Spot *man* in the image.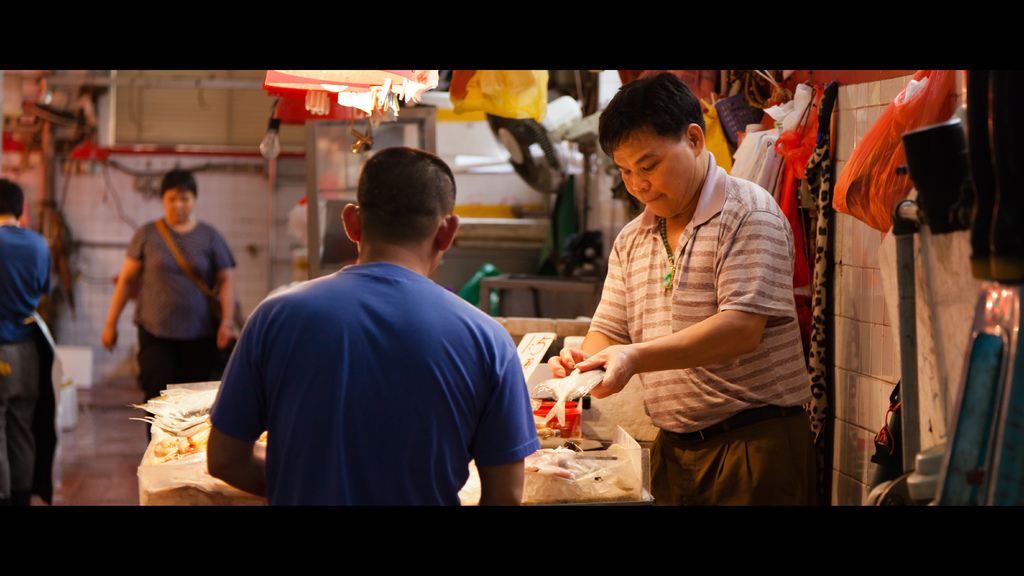
*man* found at bbox=[0, 173, 56, 504].
